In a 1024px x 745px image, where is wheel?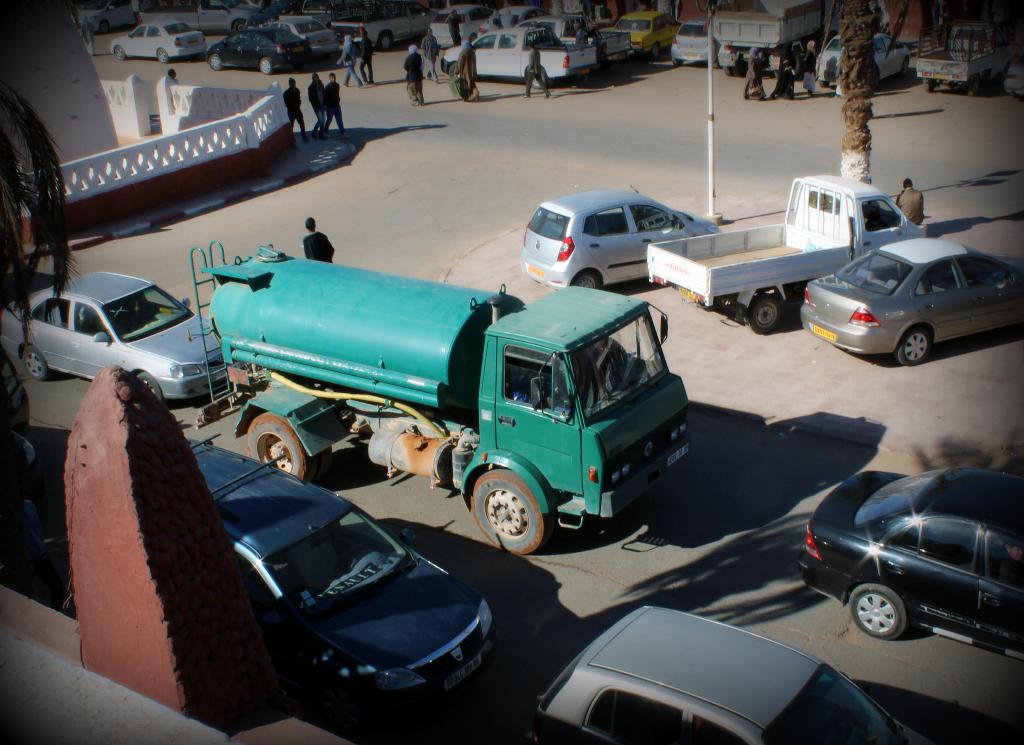
[x1=748, y1=299, x2=785, y2=333].
